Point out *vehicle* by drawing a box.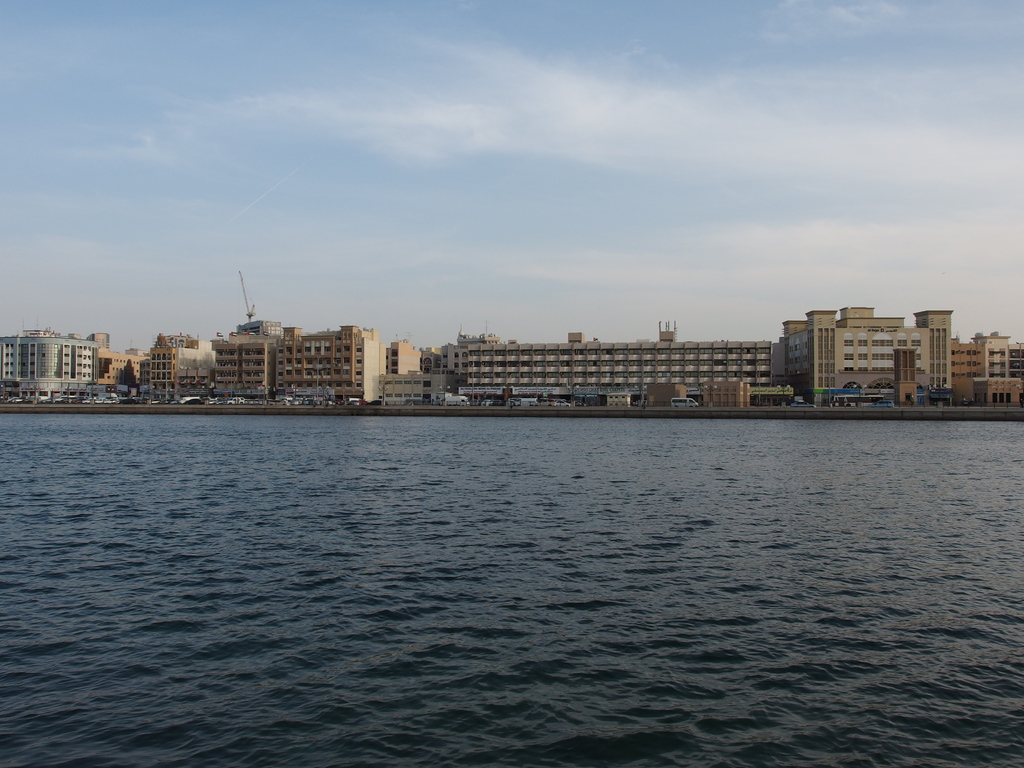
x1=832 y1=392 x2=883 y2=409.
